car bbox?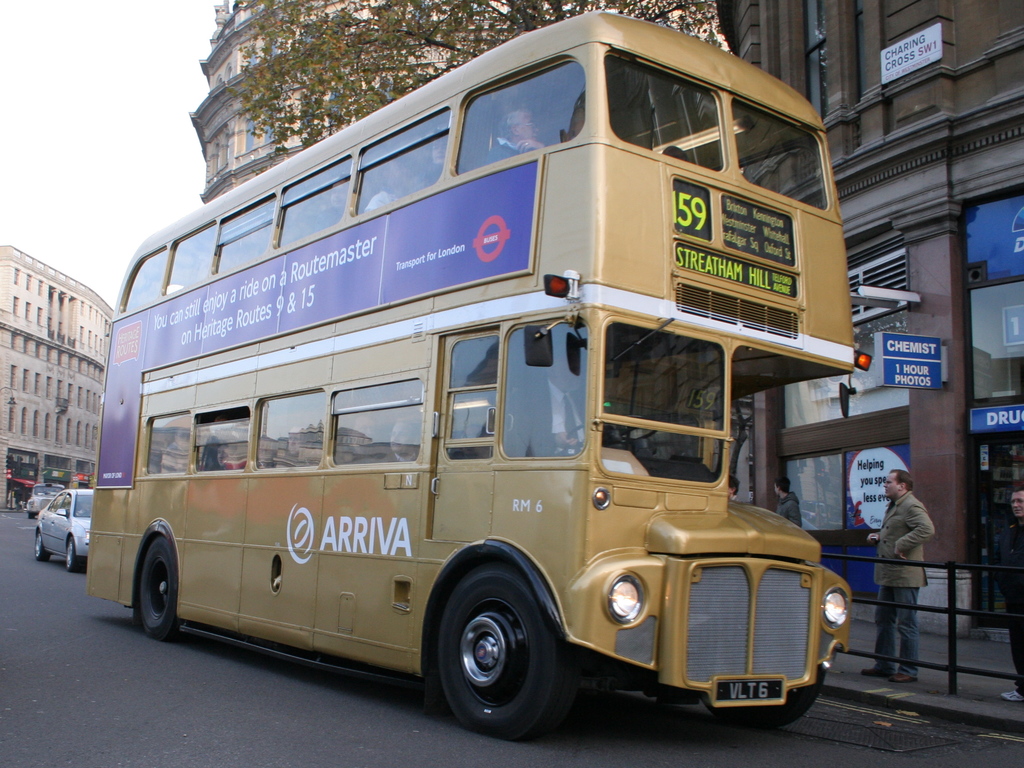
(left=26, top=484, right=68, bottom=516)
